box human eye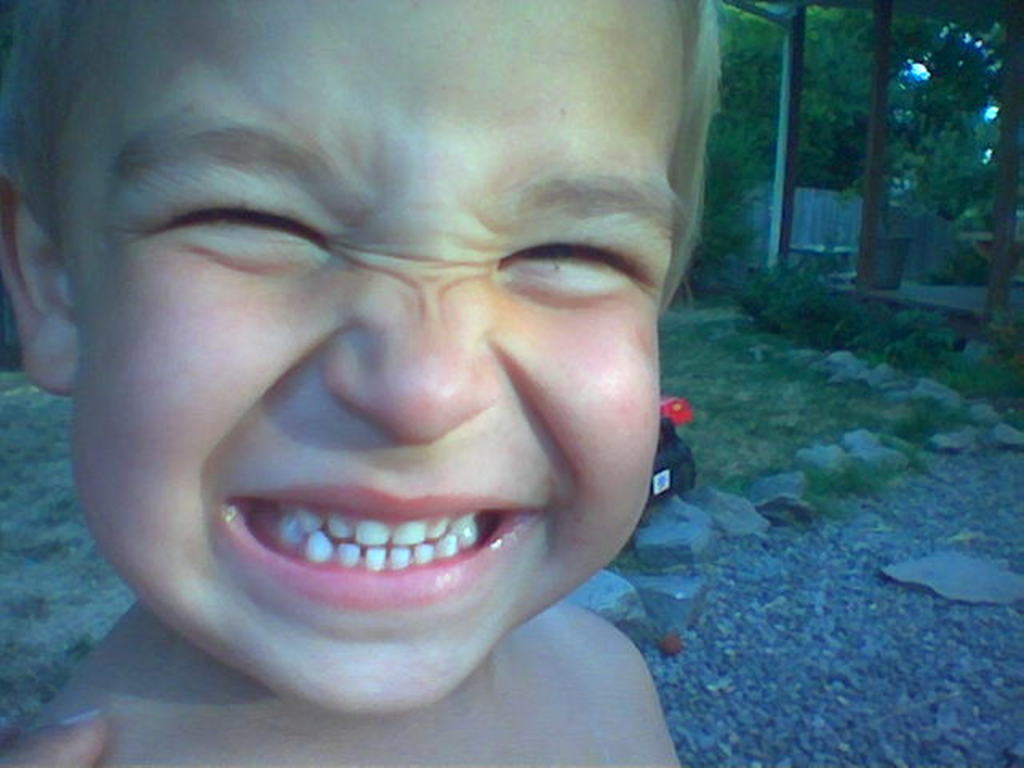
499/230/627/296
